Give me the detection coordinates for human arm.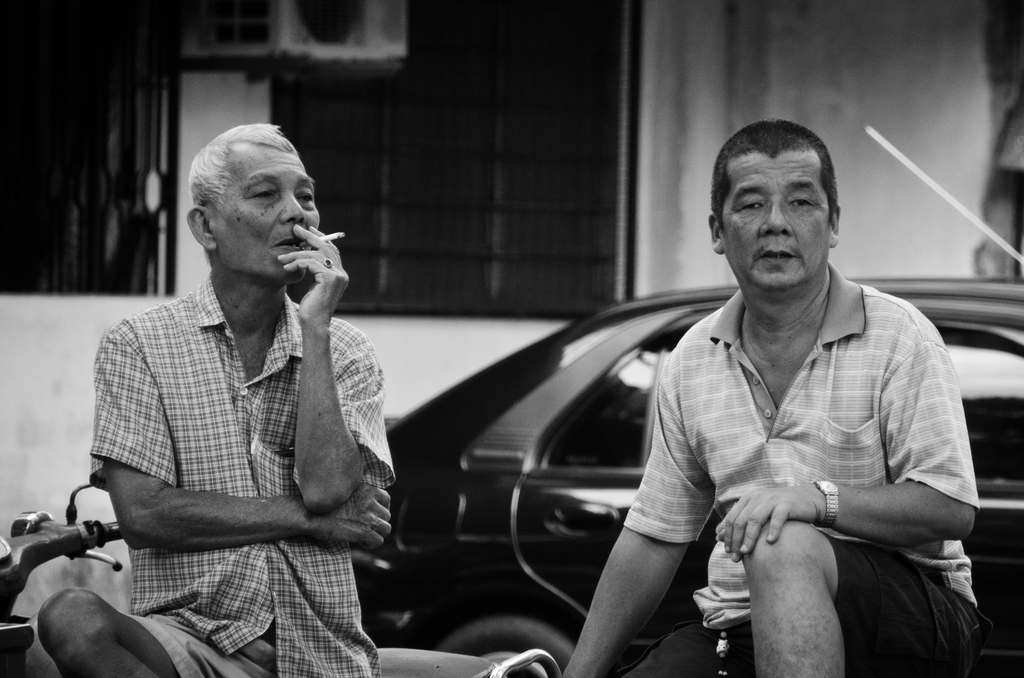
pyautogui.locateOnScreen(716, 296, 983, 563).
